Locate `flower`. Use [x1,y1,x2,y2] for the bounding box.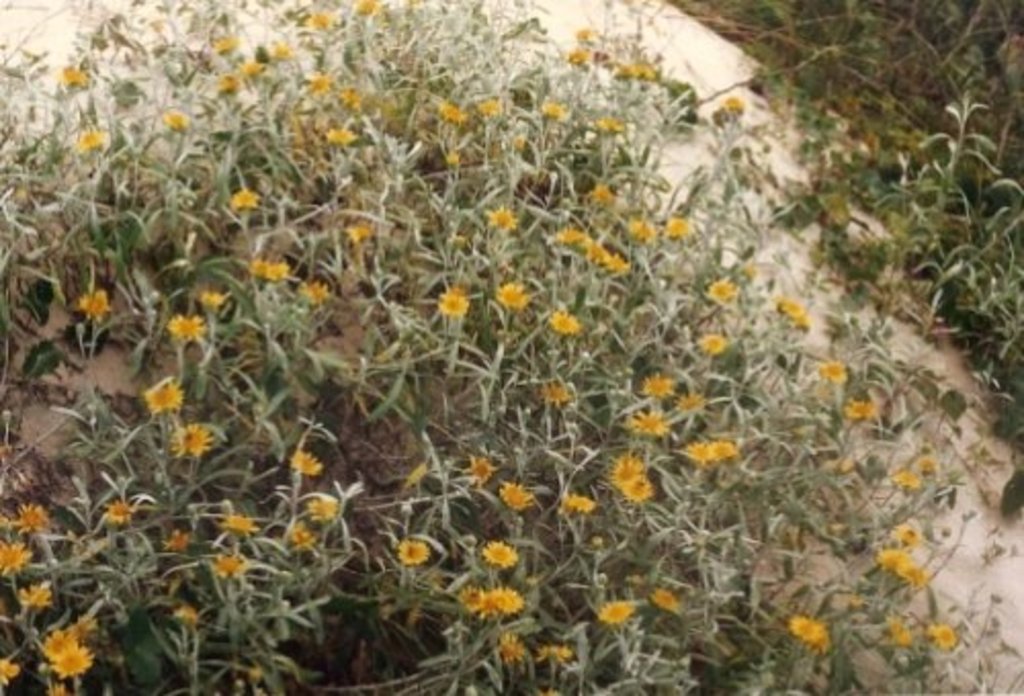
[276,520,319,557].
